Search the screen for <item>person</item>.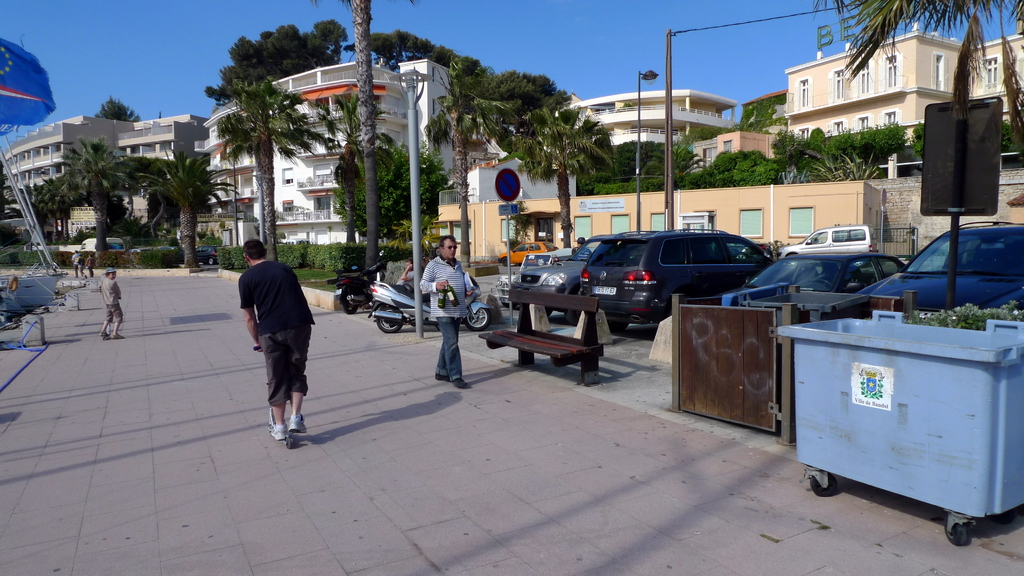
Found at bbox(224, 234, 302, 441).
